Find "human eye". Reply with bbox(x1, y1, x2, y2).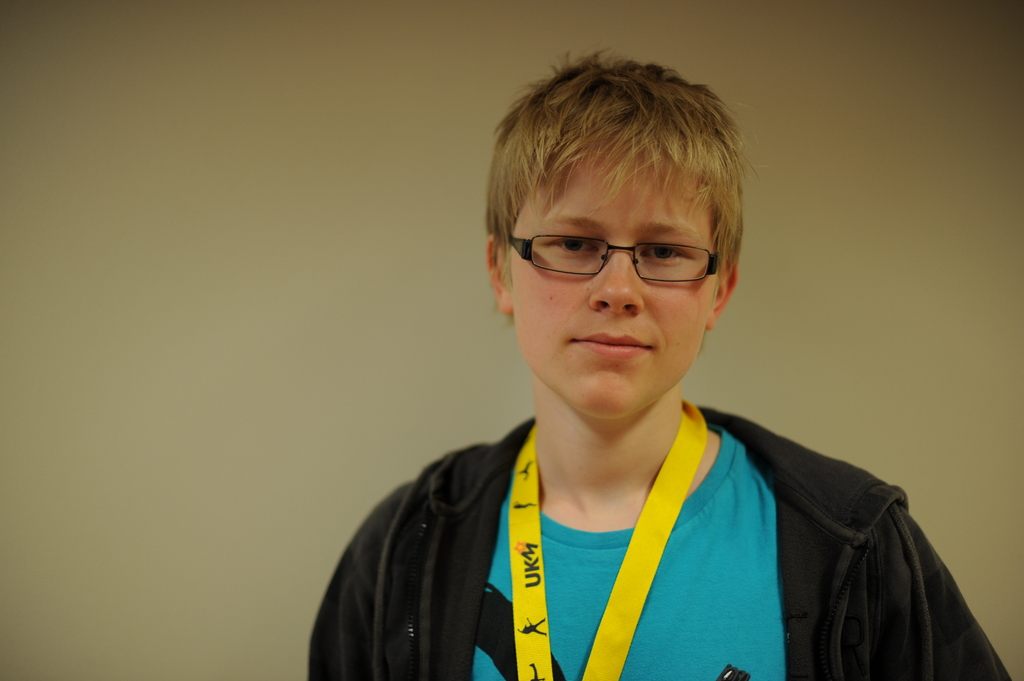
bbox(639, 237, 693, 263).
